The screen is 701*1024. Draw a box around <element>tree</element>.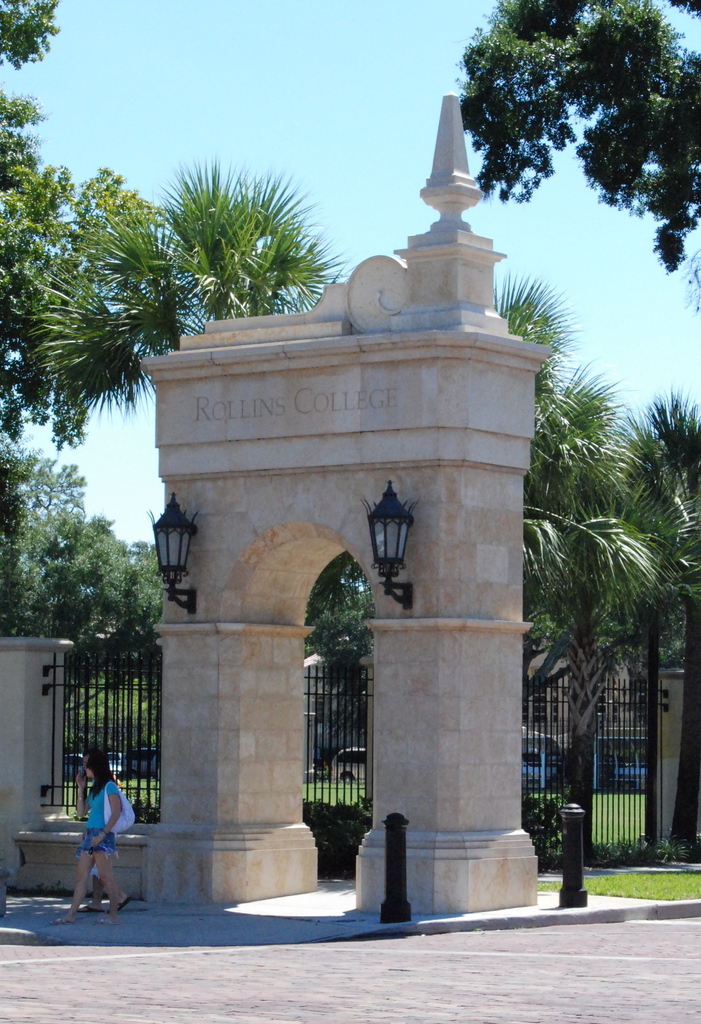
(x1=442, y1=0, x2=700, y2=321).
